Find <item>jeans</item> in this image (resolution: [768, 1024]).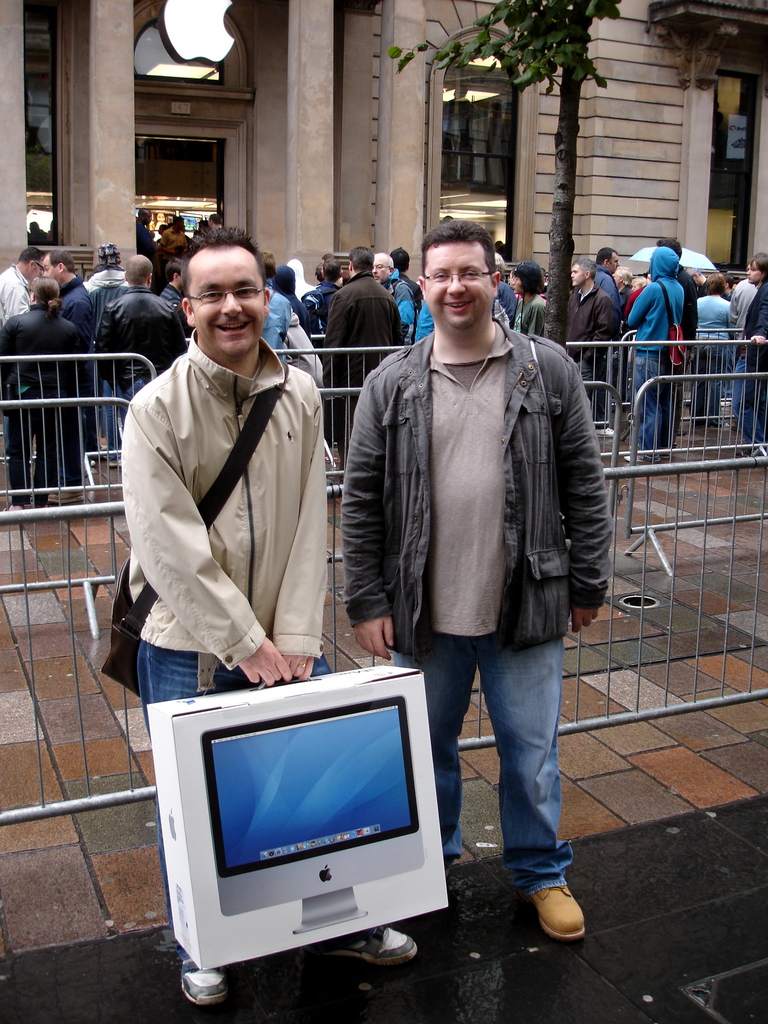
[102, 378, 147, 458].
